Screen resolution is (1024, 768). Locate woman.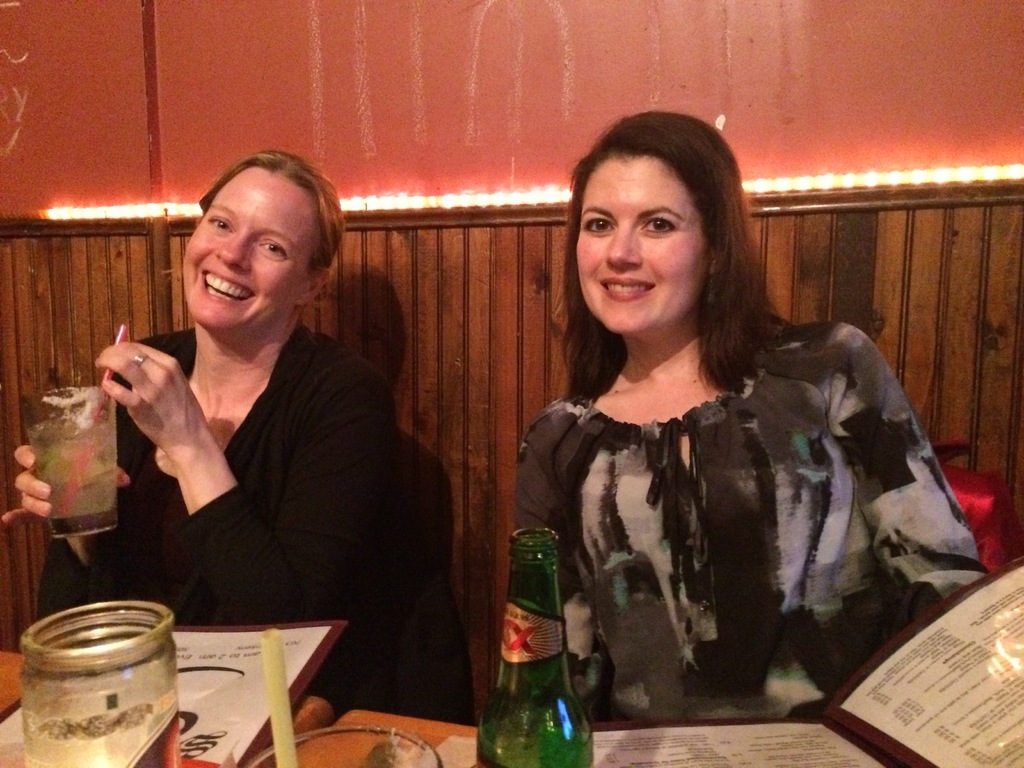
[515,110,1000,718].
